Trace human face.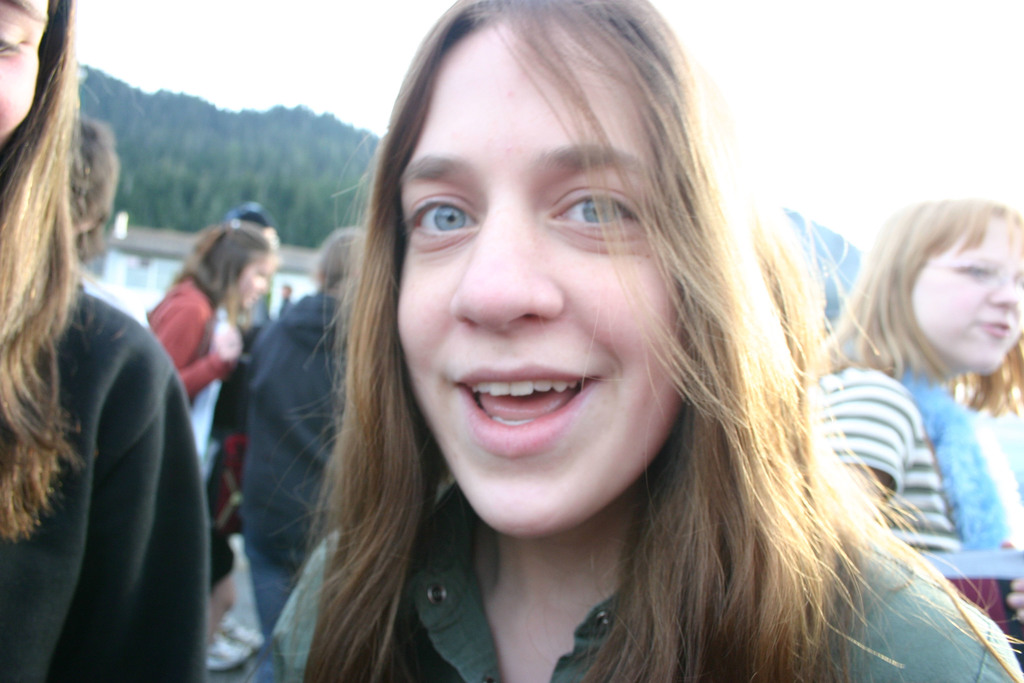
Traced to Rect(244, 245, 275, 311).
